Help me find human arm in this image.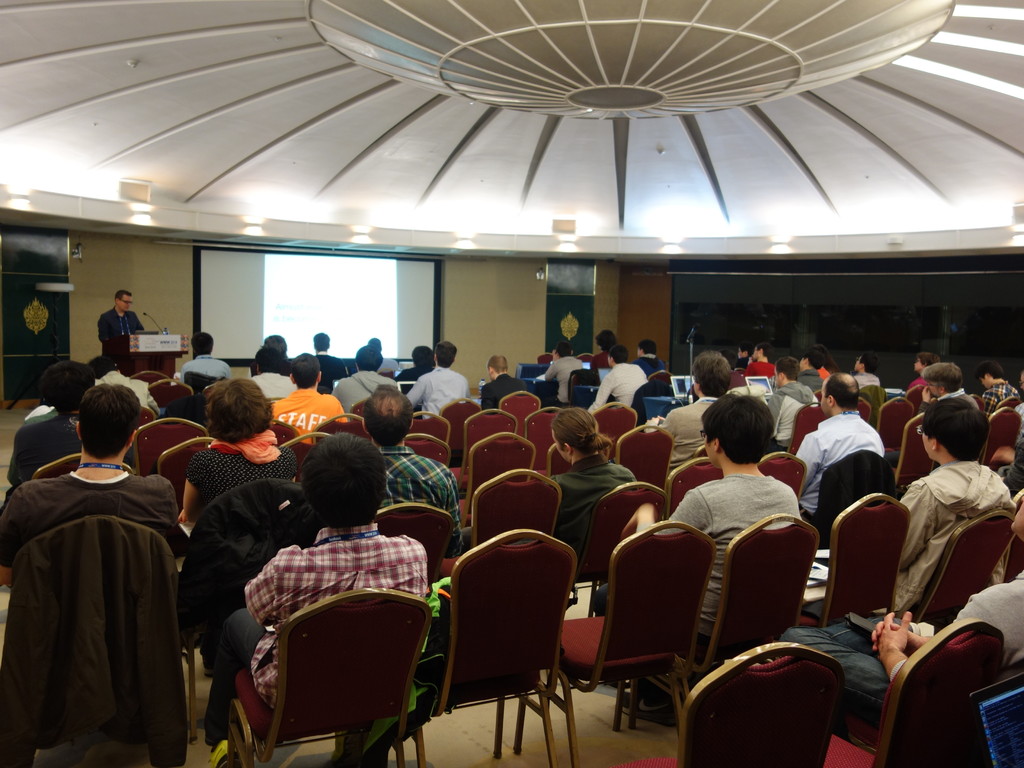
Found it: <bbox>874, 616, 933, 653</bbox>.
